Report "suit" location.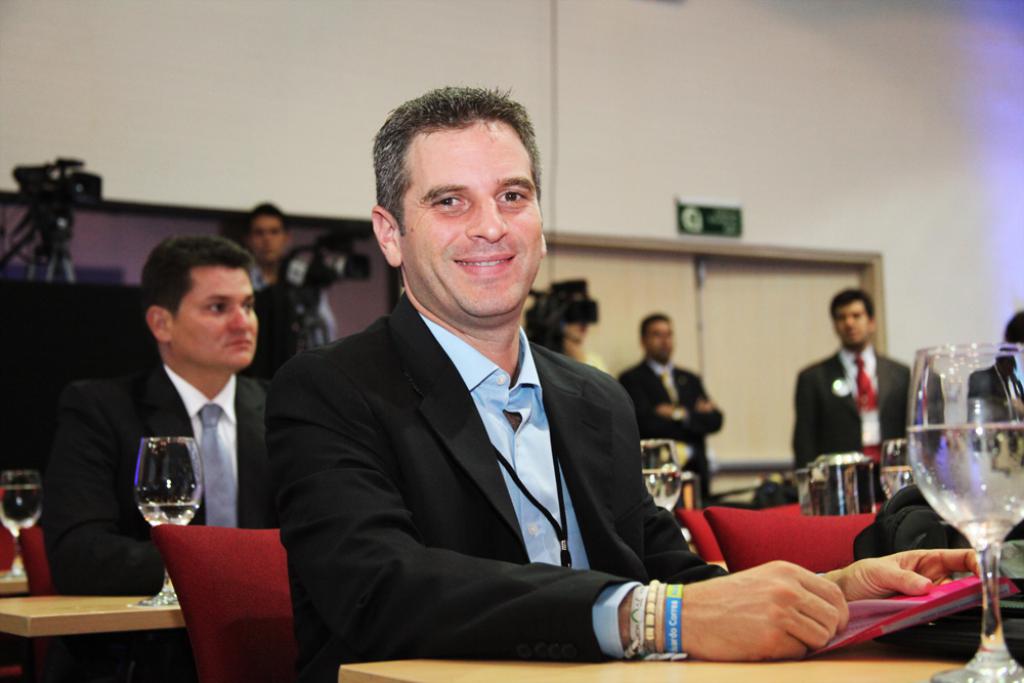
Report: detection(620, 354, 722, 519).
